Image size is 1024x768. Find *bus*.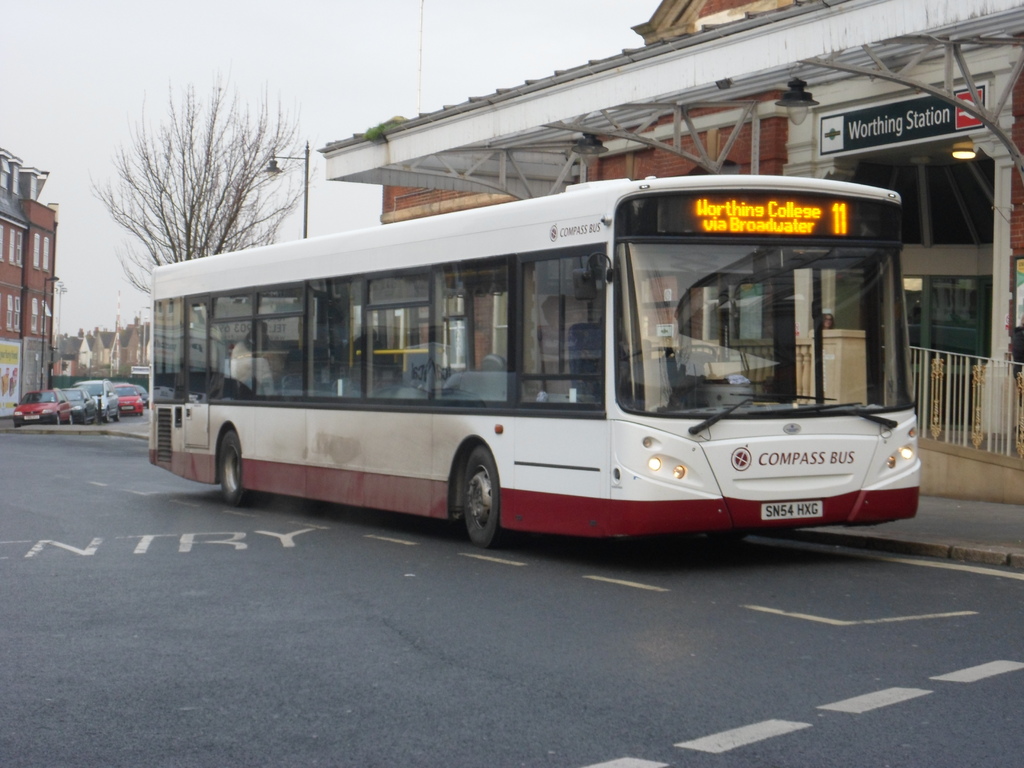
146 177 921 547.
